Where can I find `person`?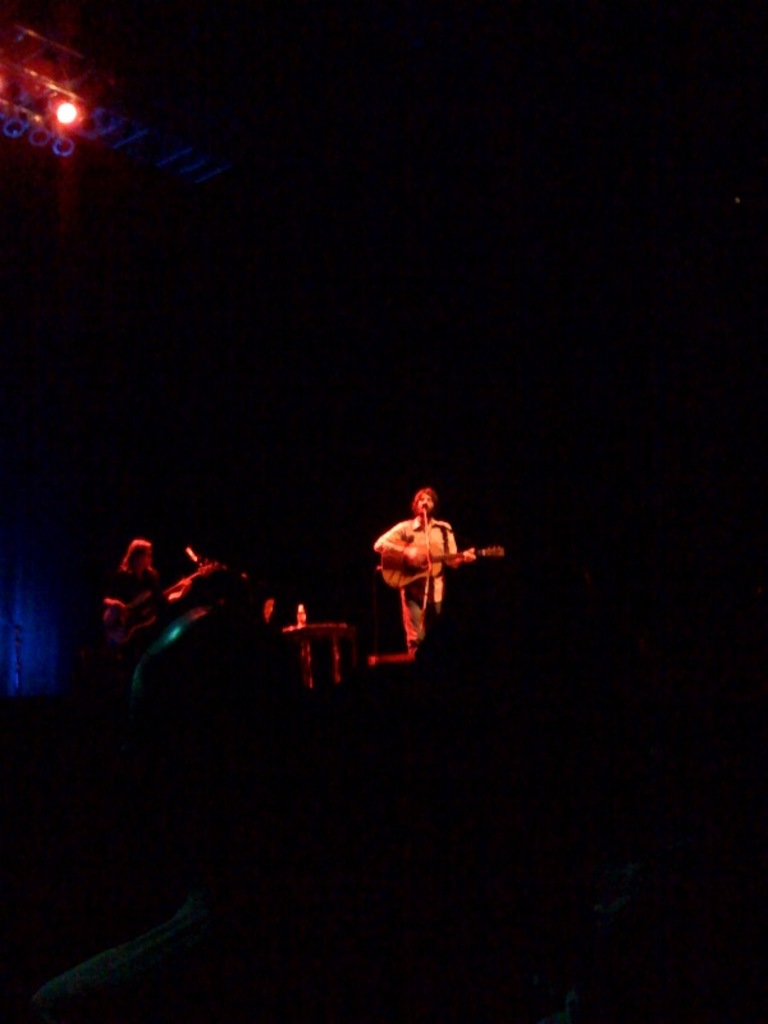
You can find it at 26,605,411,1023.
